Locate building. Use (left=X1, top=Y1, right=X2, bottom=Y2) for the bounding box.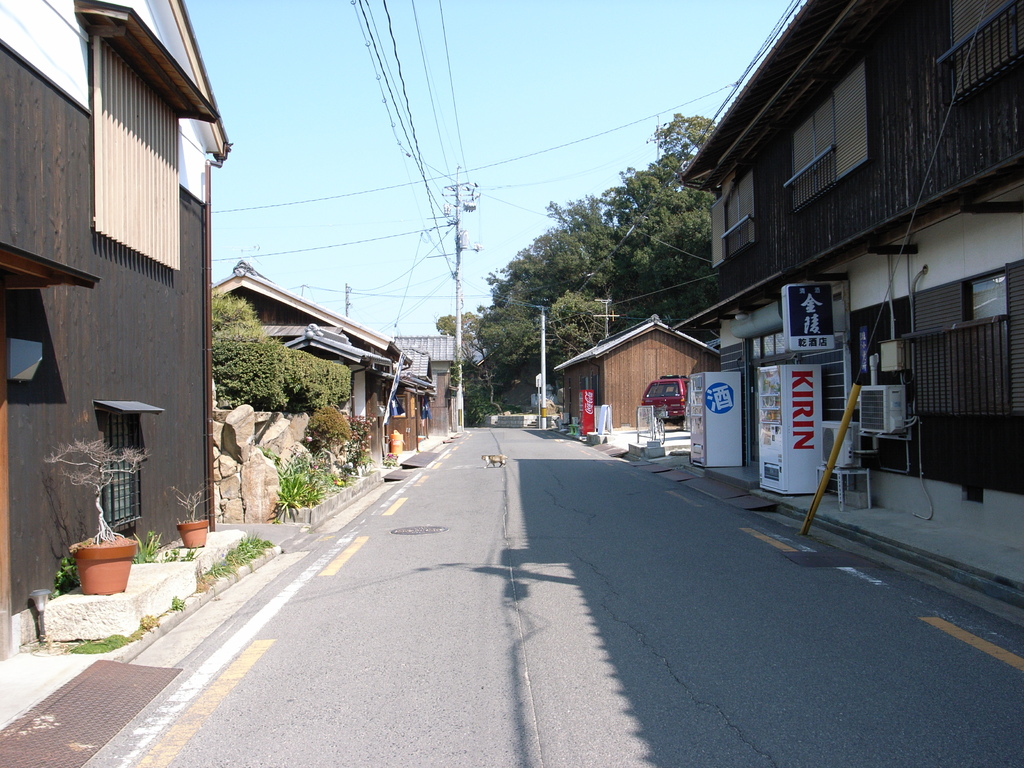
(left=554, top=316, right=719, bottom=422).
